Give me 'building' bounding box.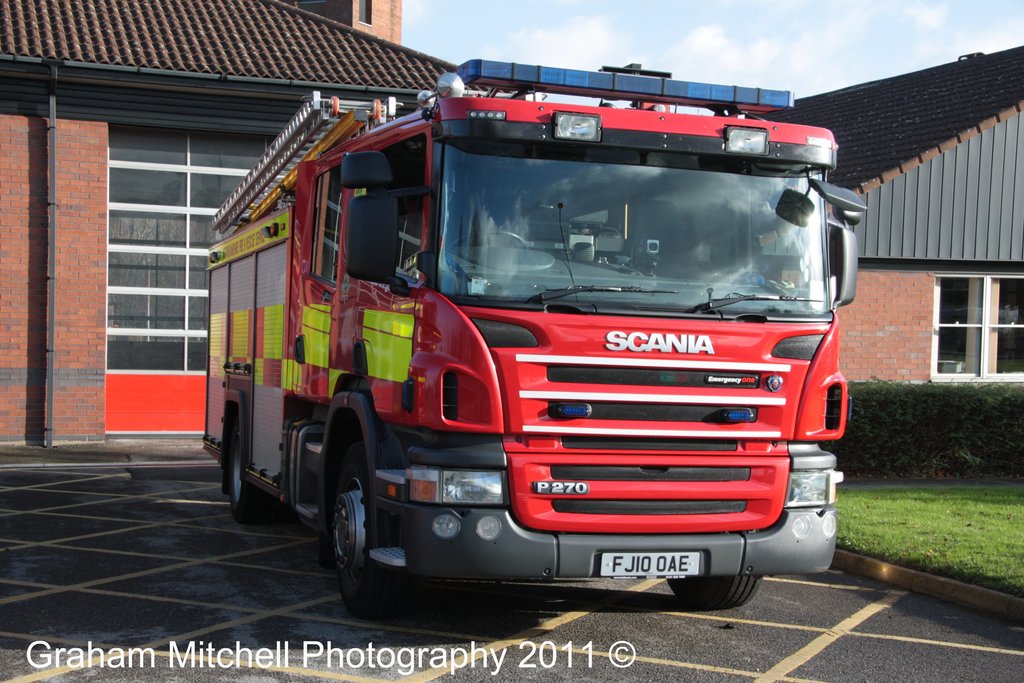
{"x1": 835, "y1": 46, "x2": 1023, "y2": 374}.
